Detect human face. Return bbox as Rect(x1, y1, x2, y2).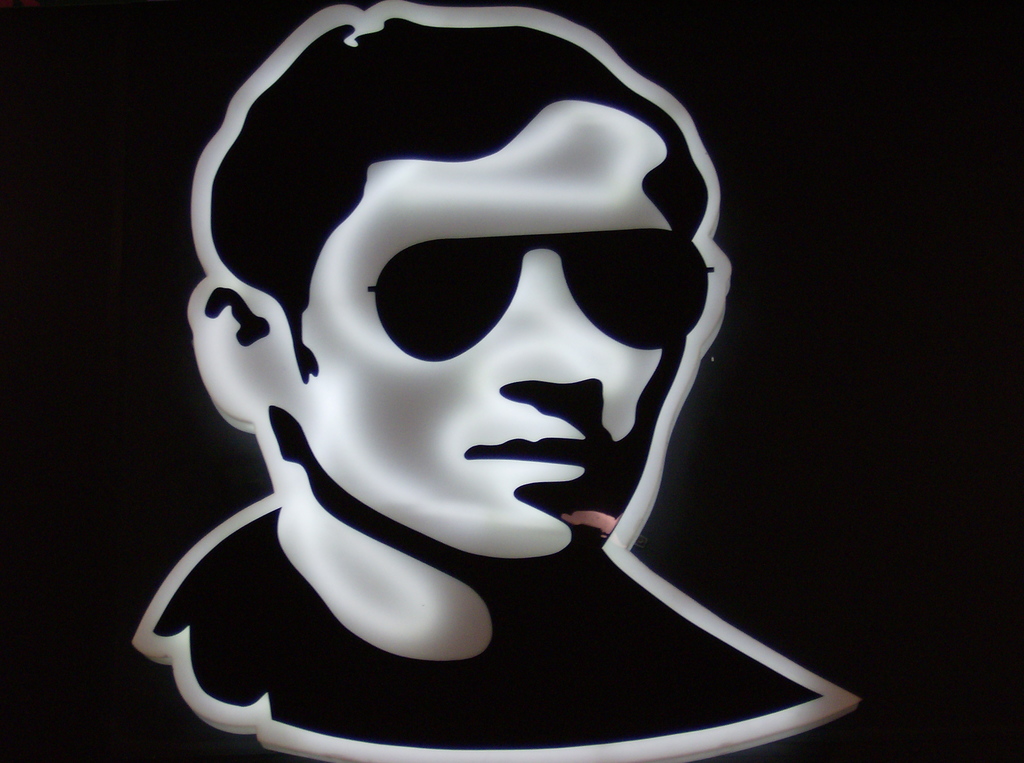
Rect(304, 102, 676, 558).
